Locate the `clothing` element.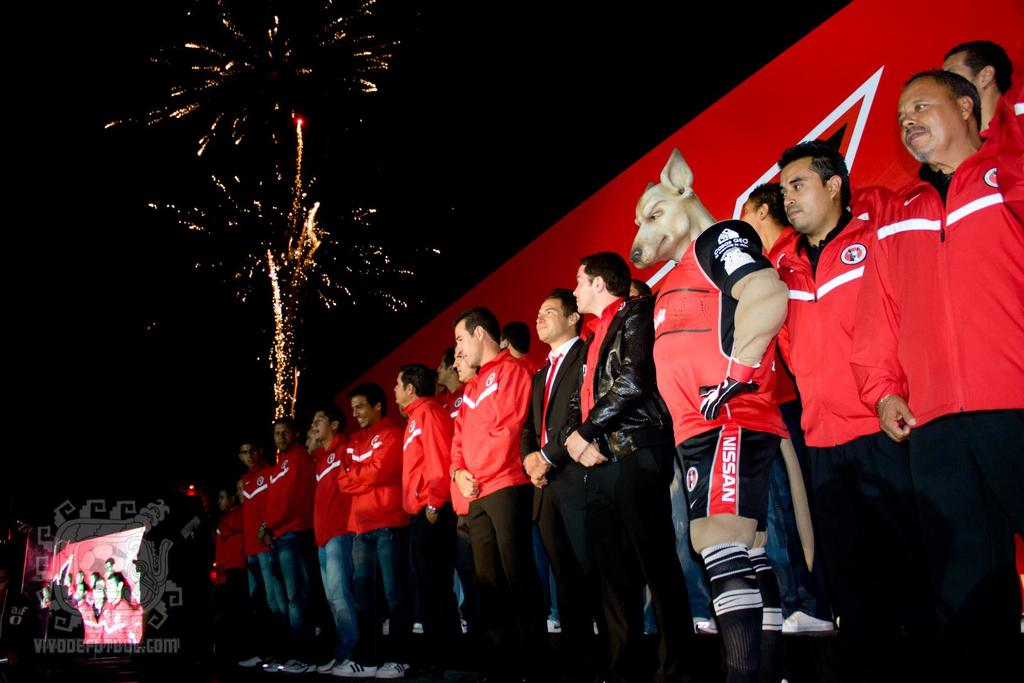
Element bbox: 812:106:1006:577.
